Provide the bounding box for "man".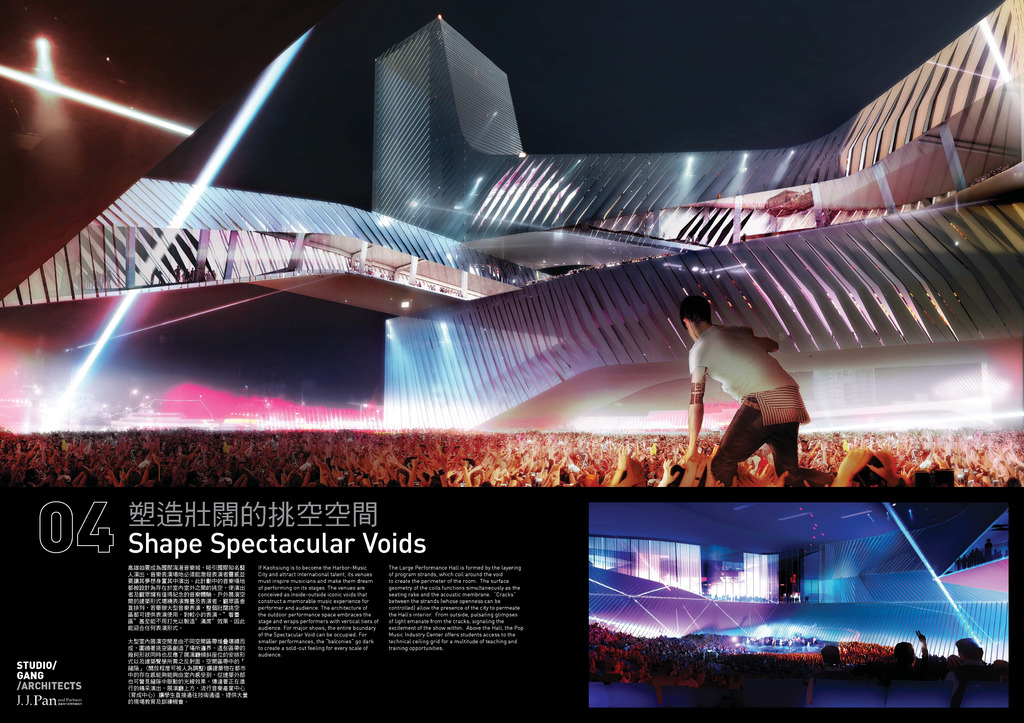
{"left": 676, "top": 302, "right": 817, "bottom": 496}.
